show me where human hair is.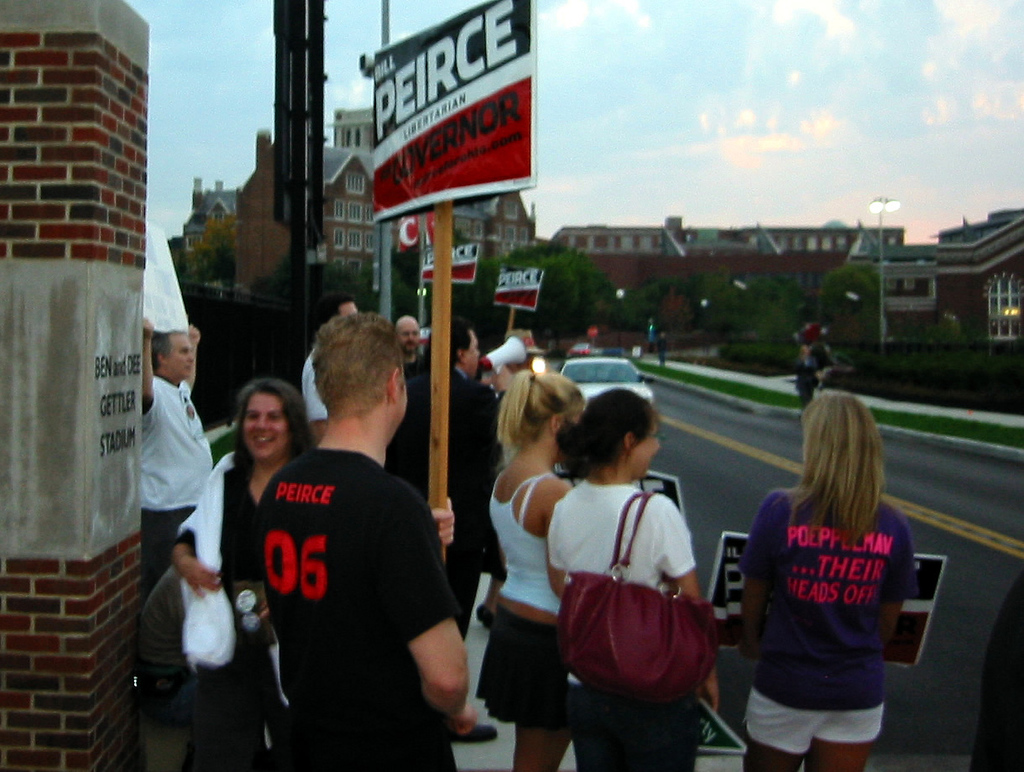
human hair is at pyautogui.locateOnScreen(235, 376, 316, 492).
